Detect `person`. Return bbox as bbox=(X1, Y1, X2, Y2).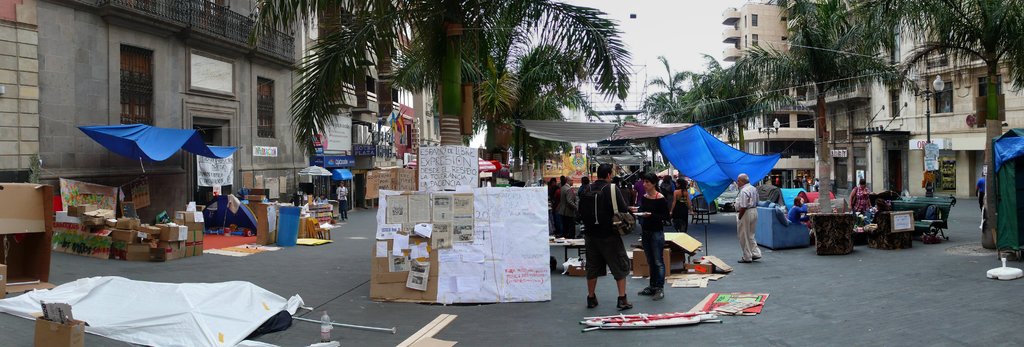
bbox=(669, 177, 698, 267).
